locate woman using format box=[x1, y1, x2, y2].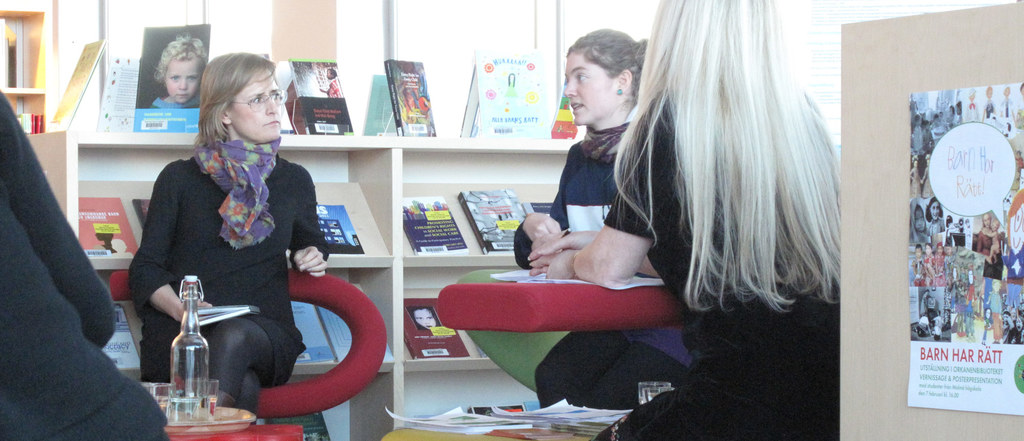
box=[125, 65, 342, 429].
